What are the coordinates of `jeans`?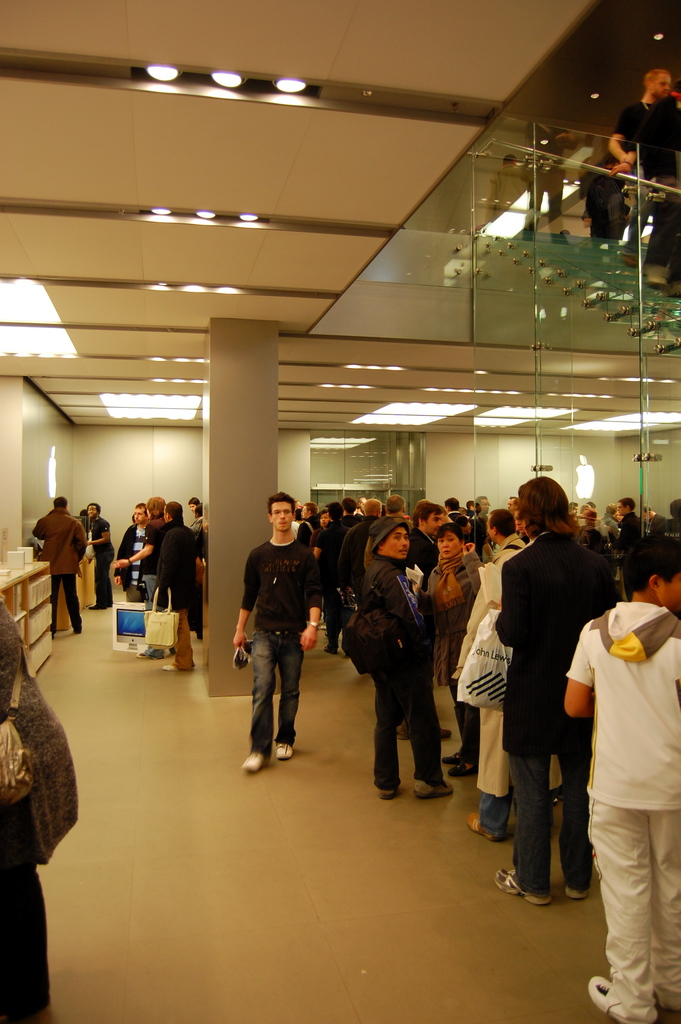
(x1=168, y1=612, x2=199, y2=671).
